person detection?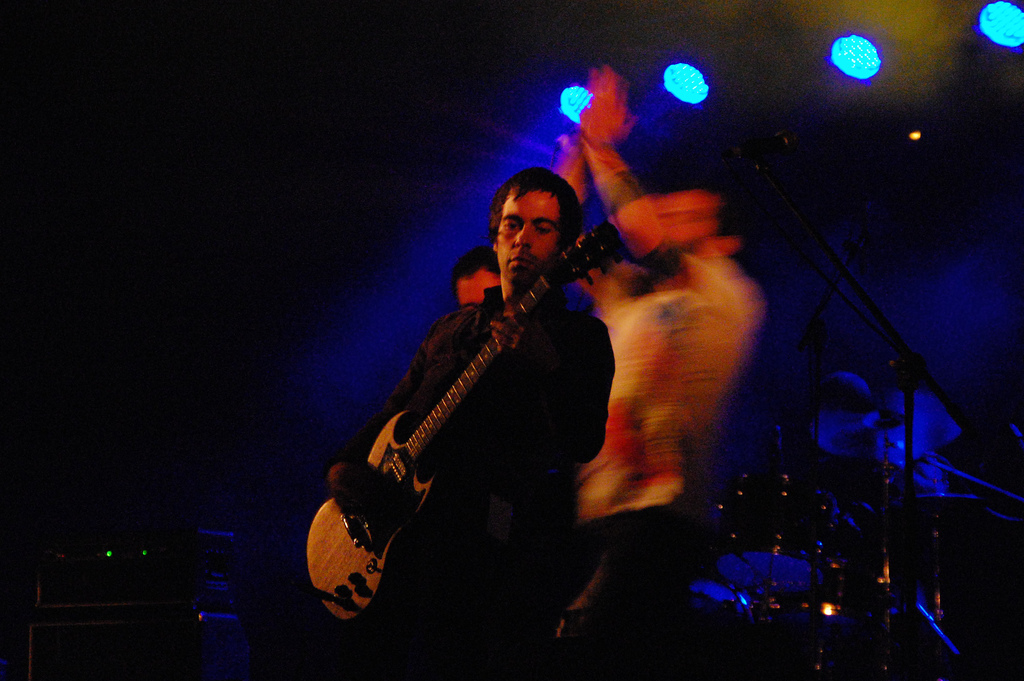
(x1=447, y1=250, x2=512, y2=303)
